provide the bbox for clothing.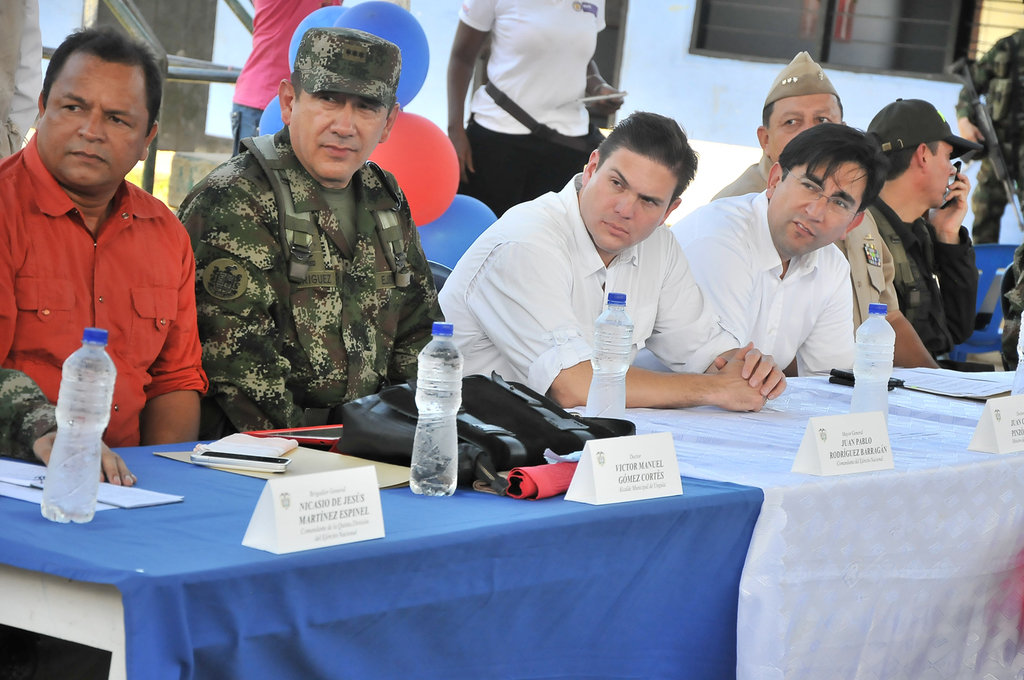
(16,119,212,474).
